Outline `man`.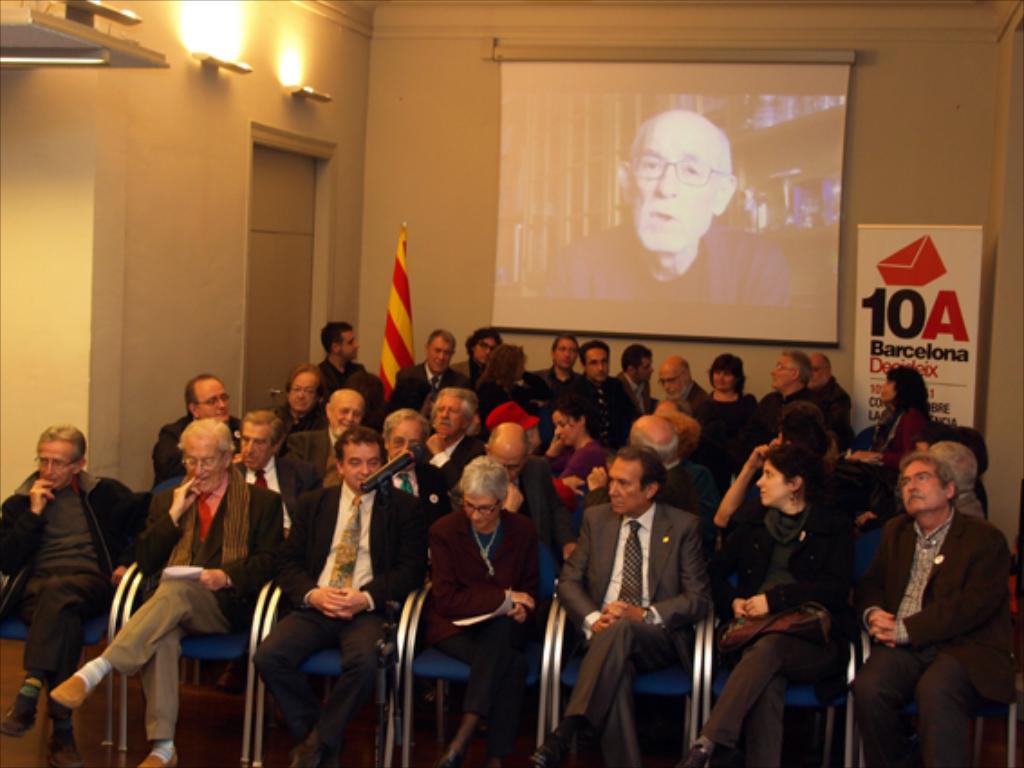
Outline: box=[253, 423, 433, 766].
